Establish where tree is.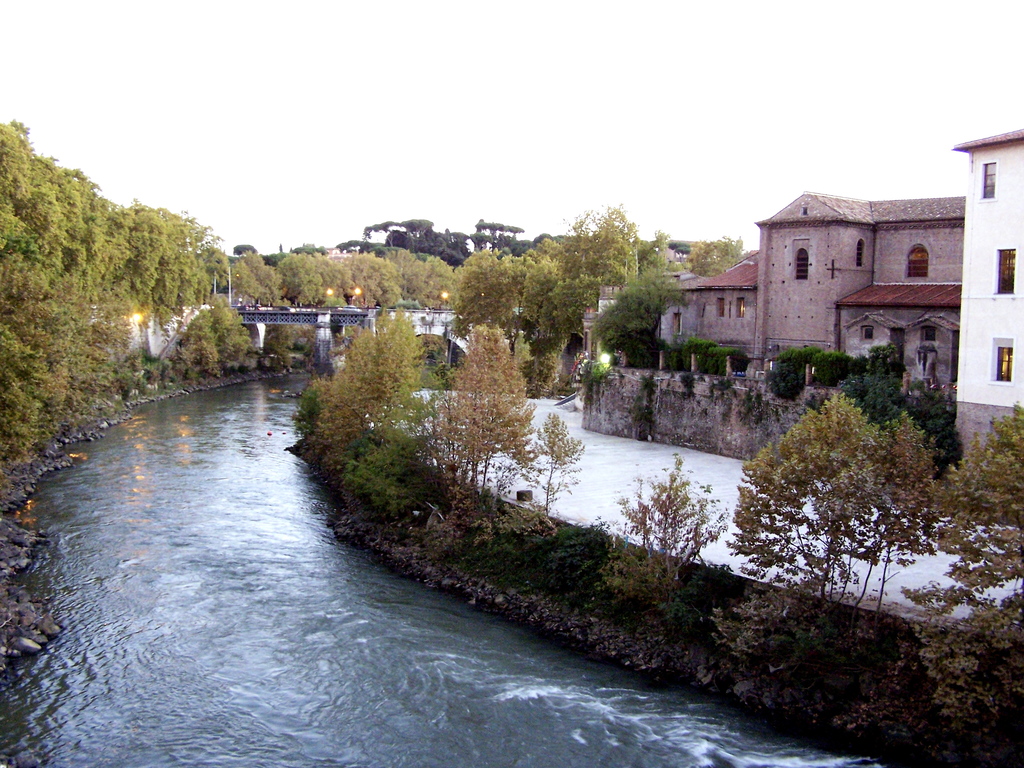
Established at box(522, 403, 584, 532).
